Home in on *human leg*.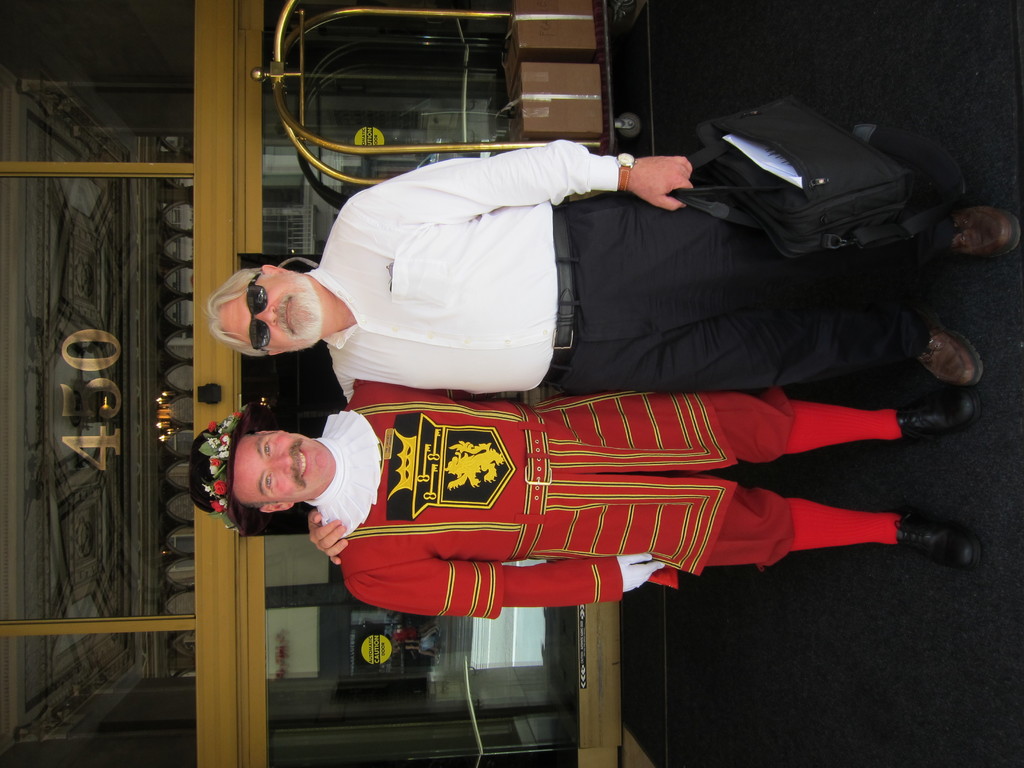
Homed in at pyautogui.locateOnScreen(552, 385, 979, 467).
